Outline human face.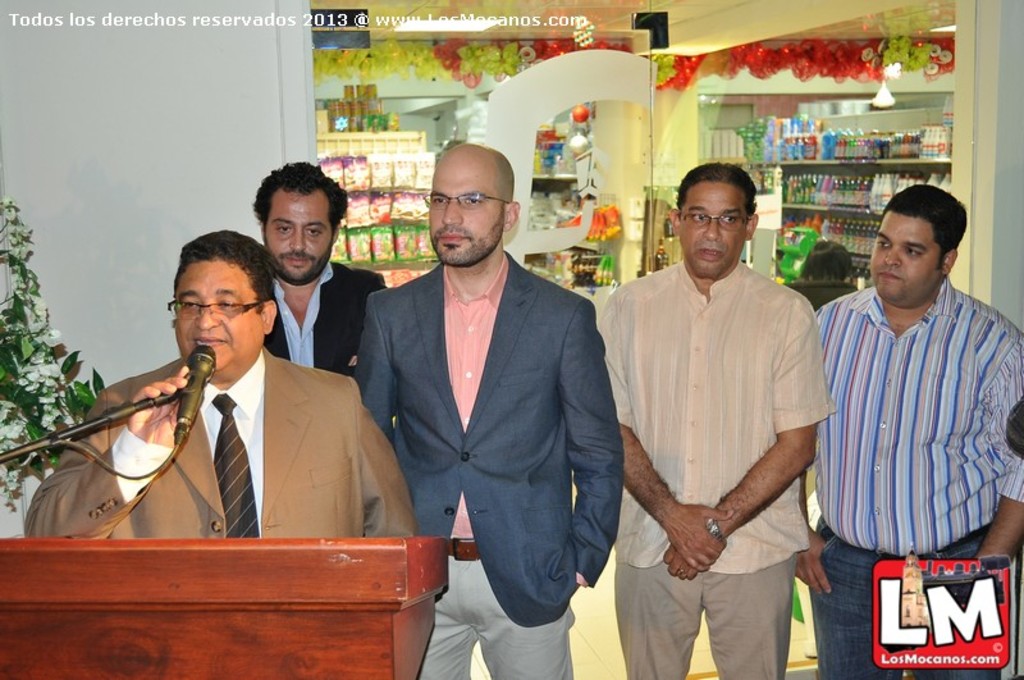
Outline: bbox(429, 155, 502, 260).
